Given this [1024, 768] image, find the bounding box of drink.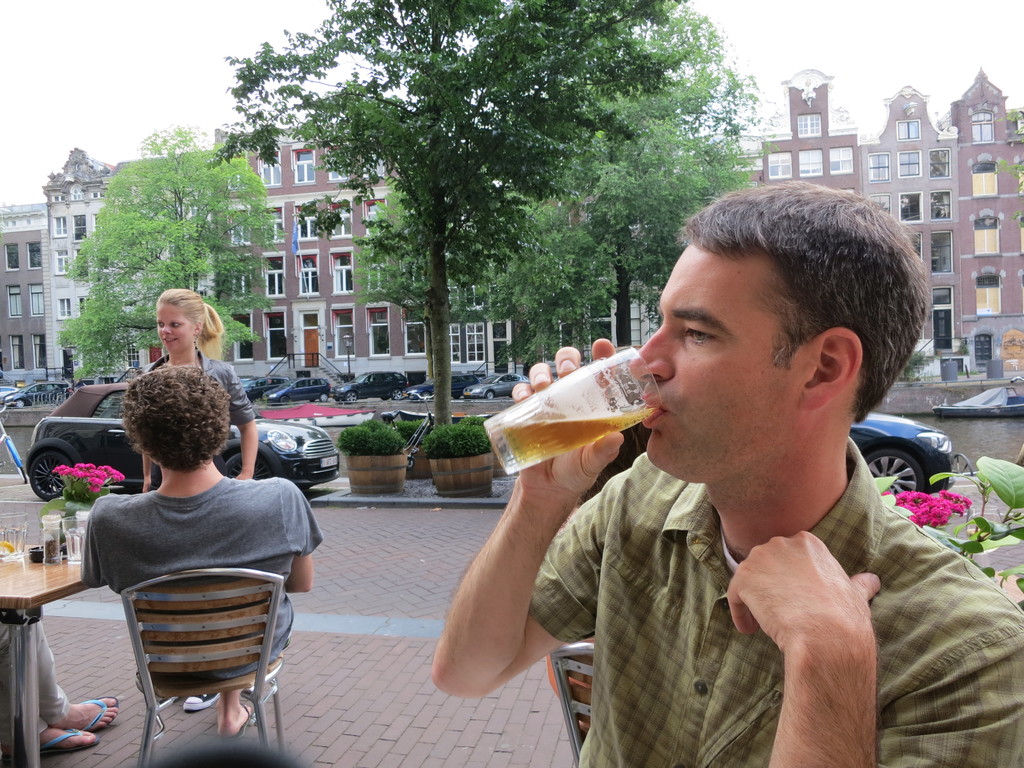
502:408:657:468.
